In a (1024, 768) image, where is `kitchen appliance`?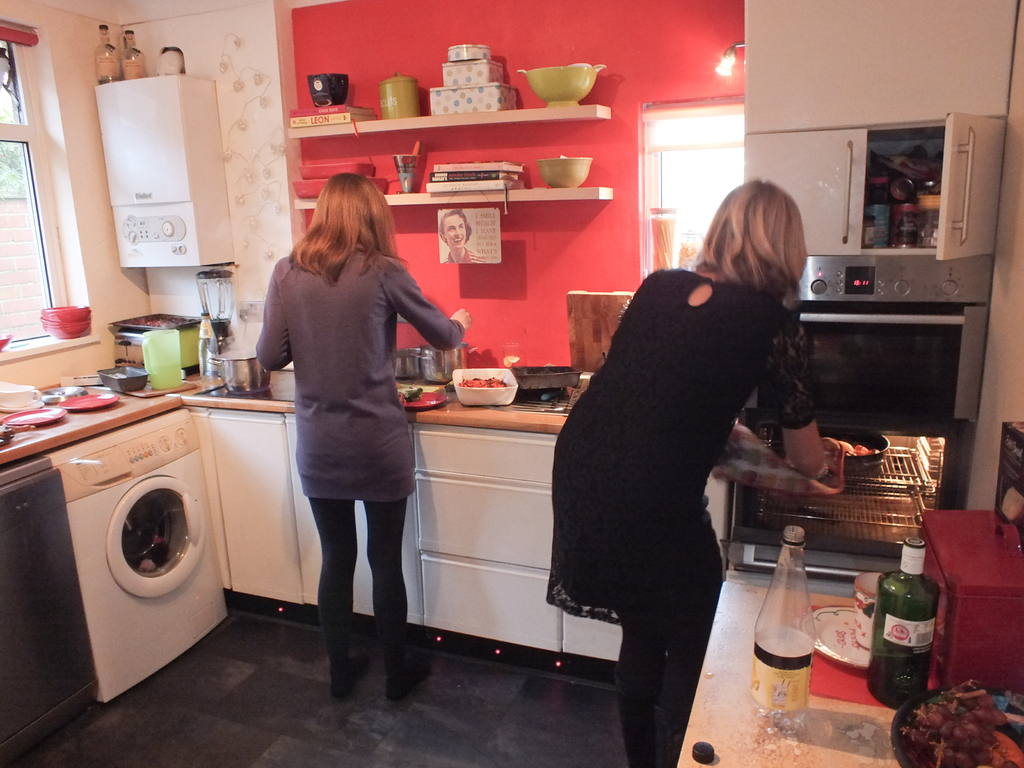
pyautogui.locateOnScreen(3, 405, 74, 429).
